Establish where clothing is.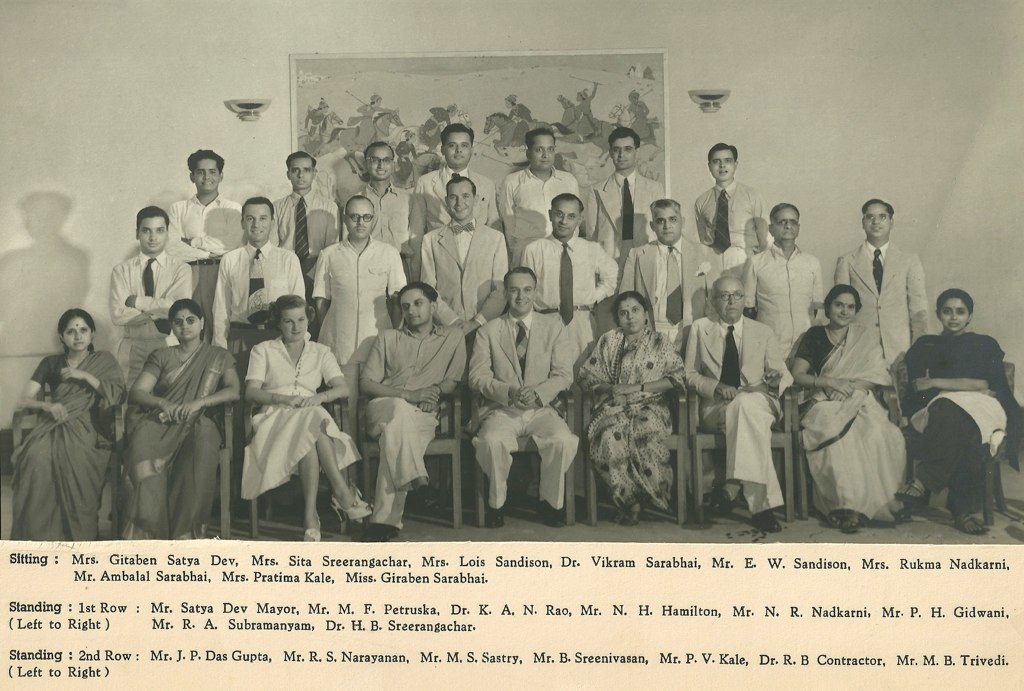
Established at 789/316/915/534.
